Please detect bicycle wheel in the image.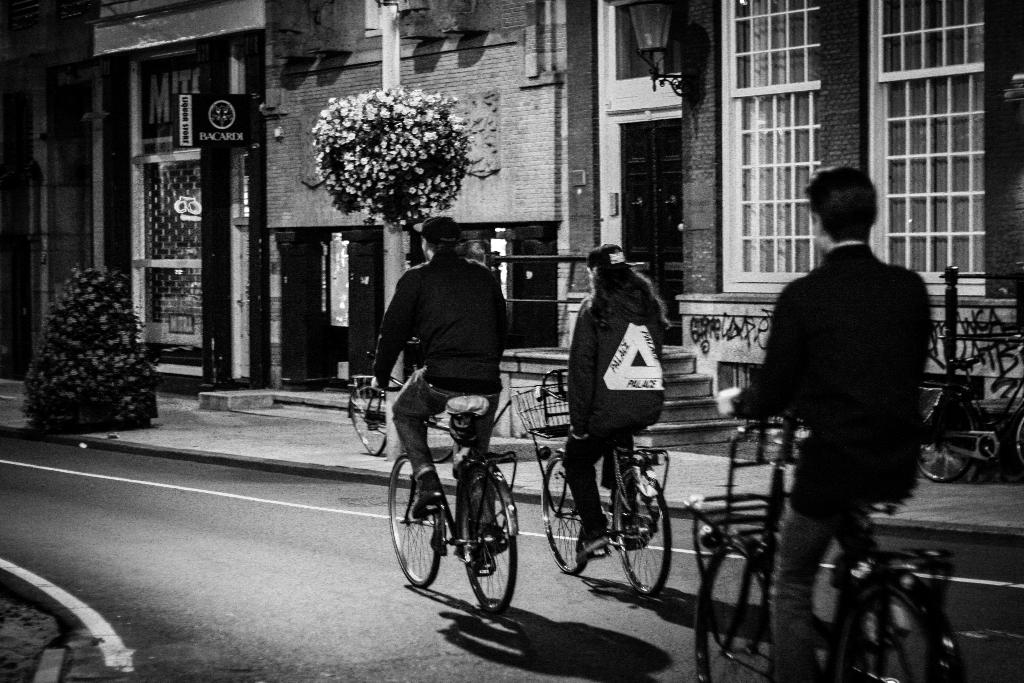
(540,456,585,577).
